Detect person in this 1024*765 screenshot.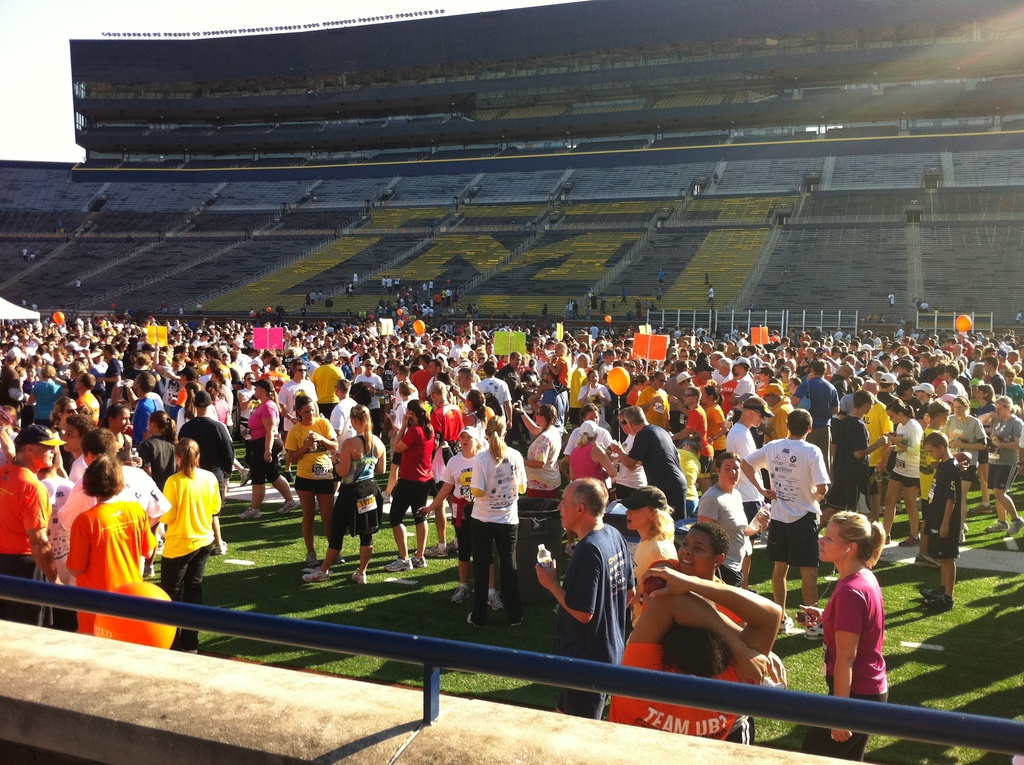
Detection: pyautogui.locateOnScreen(923, 431, 961, 611).
